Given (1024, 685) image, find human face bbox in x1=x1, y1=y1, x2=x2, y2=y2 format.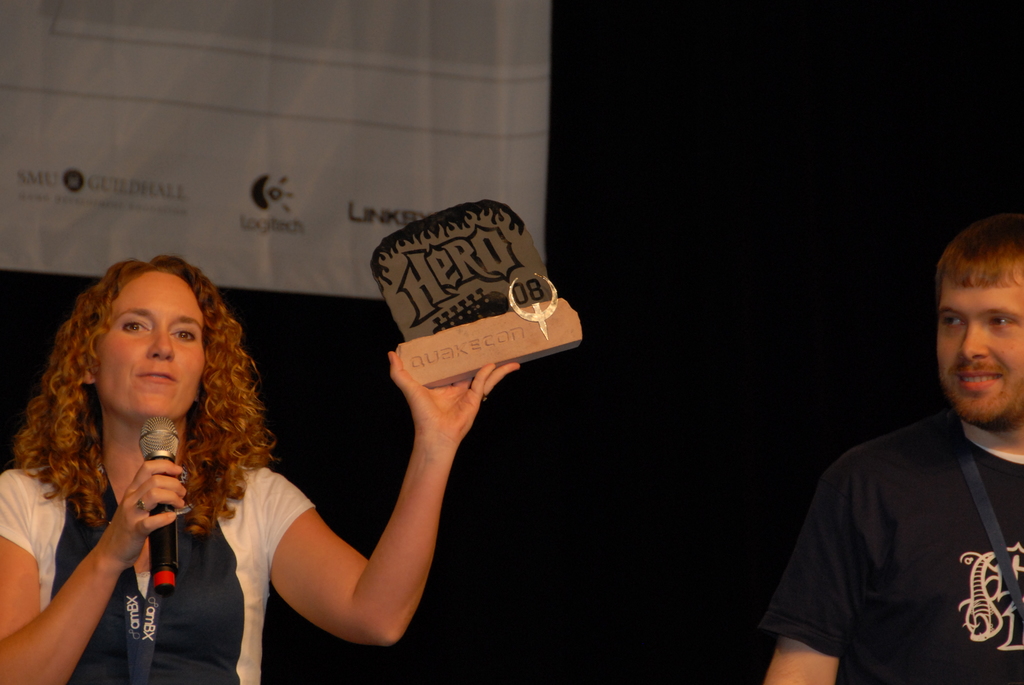
x1=938, y1=261, x2=1023, y2=424.
